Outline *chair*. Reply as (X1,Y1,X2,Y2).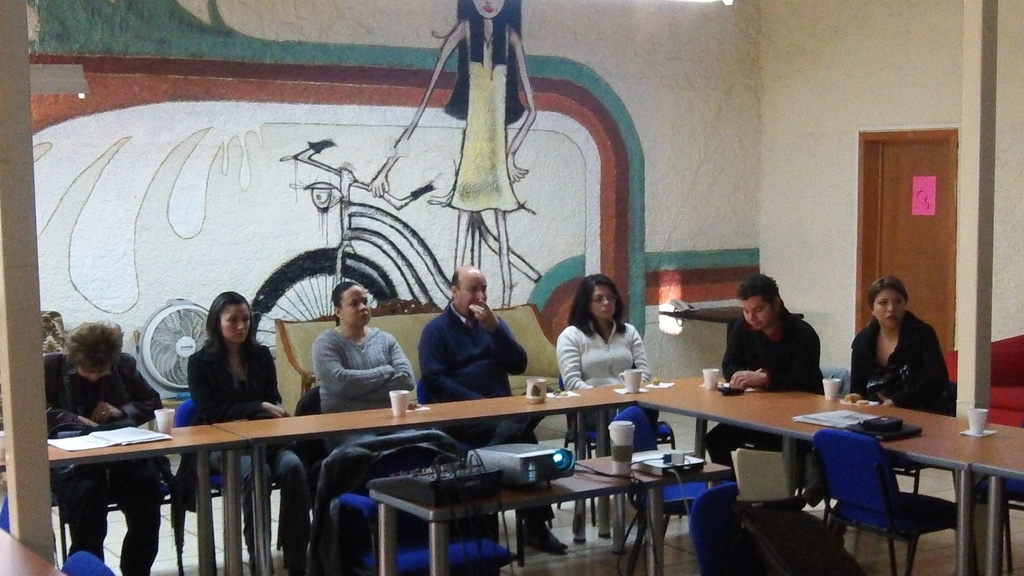
(169,396,290,575).
